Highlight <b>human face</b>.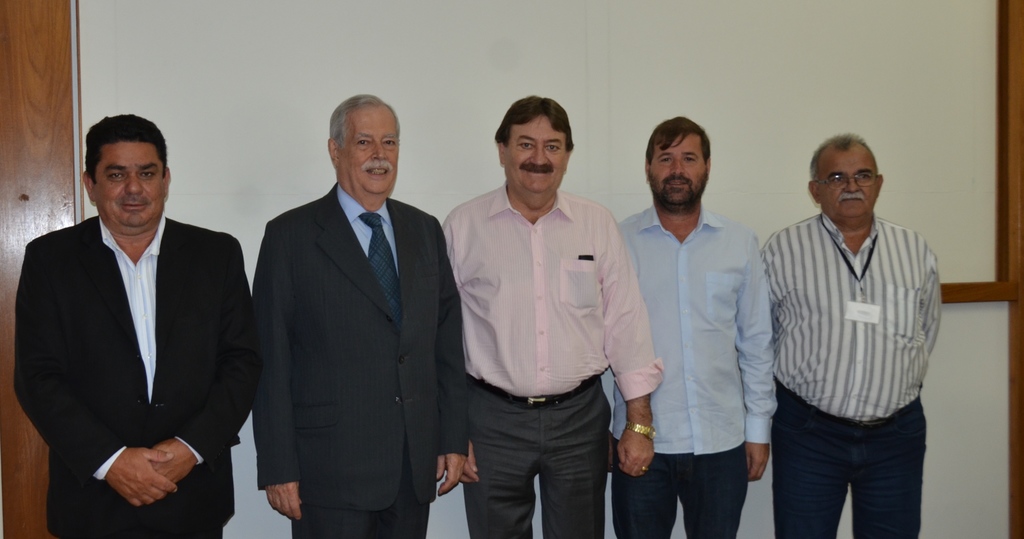
Highlighted region: locate(349, 101, 403, 192).
